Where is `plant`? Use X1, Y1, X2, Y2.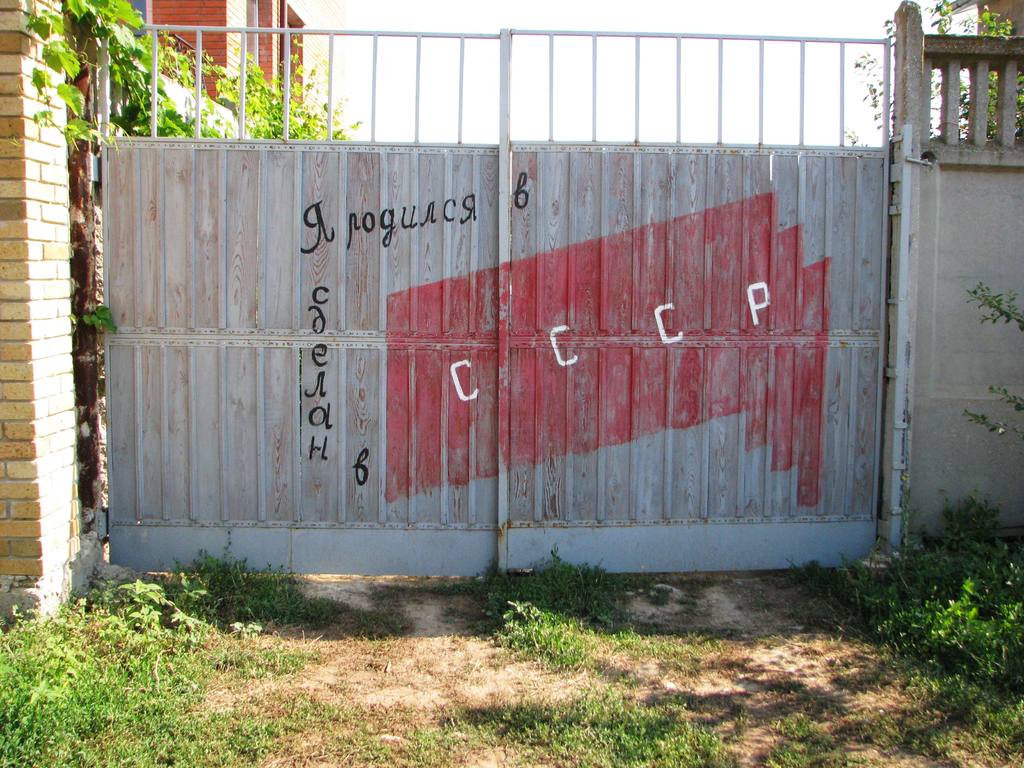
945, 273, 1023, 450.
